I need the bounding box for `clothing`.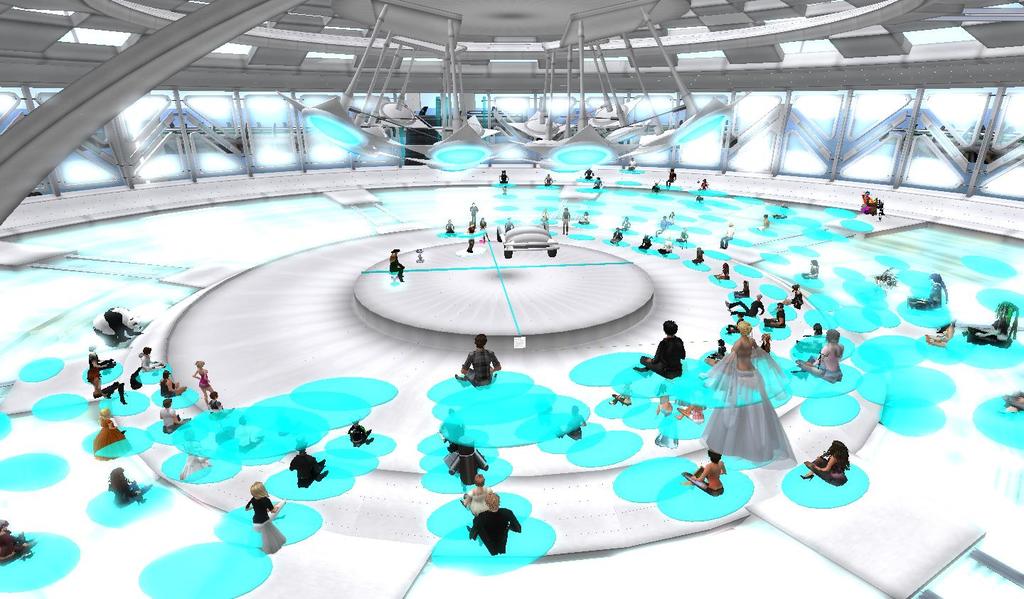
Here it is: (467, 243, 474, 259).
